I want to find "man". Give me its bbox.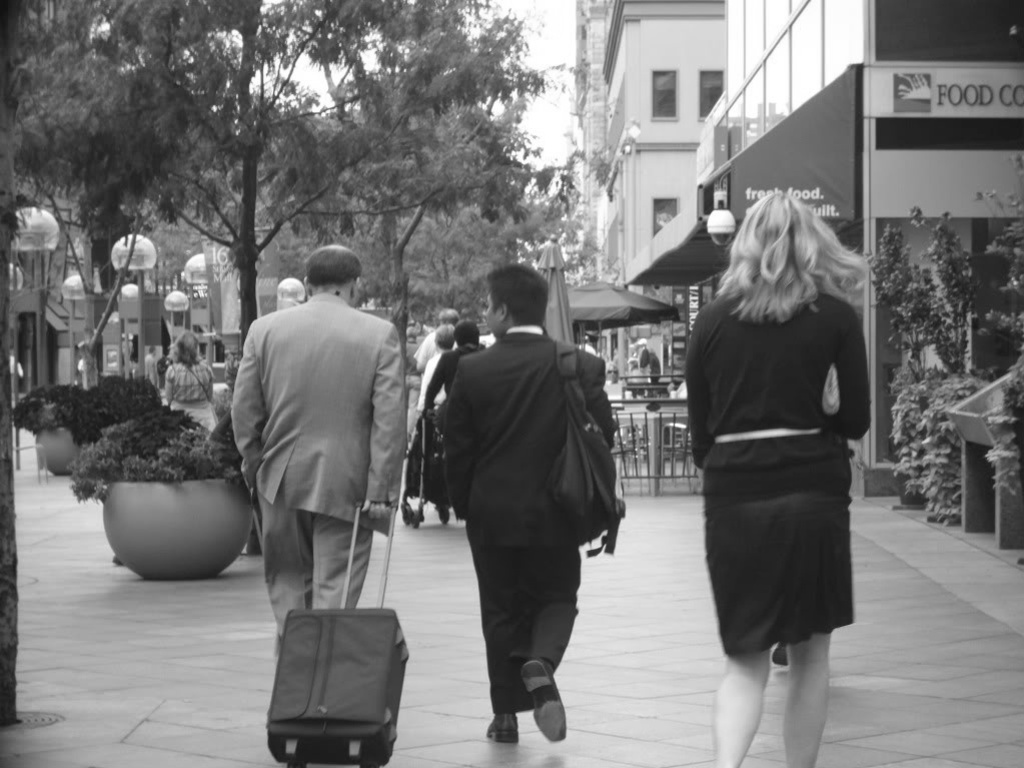
(230, 244, 407, 653).
